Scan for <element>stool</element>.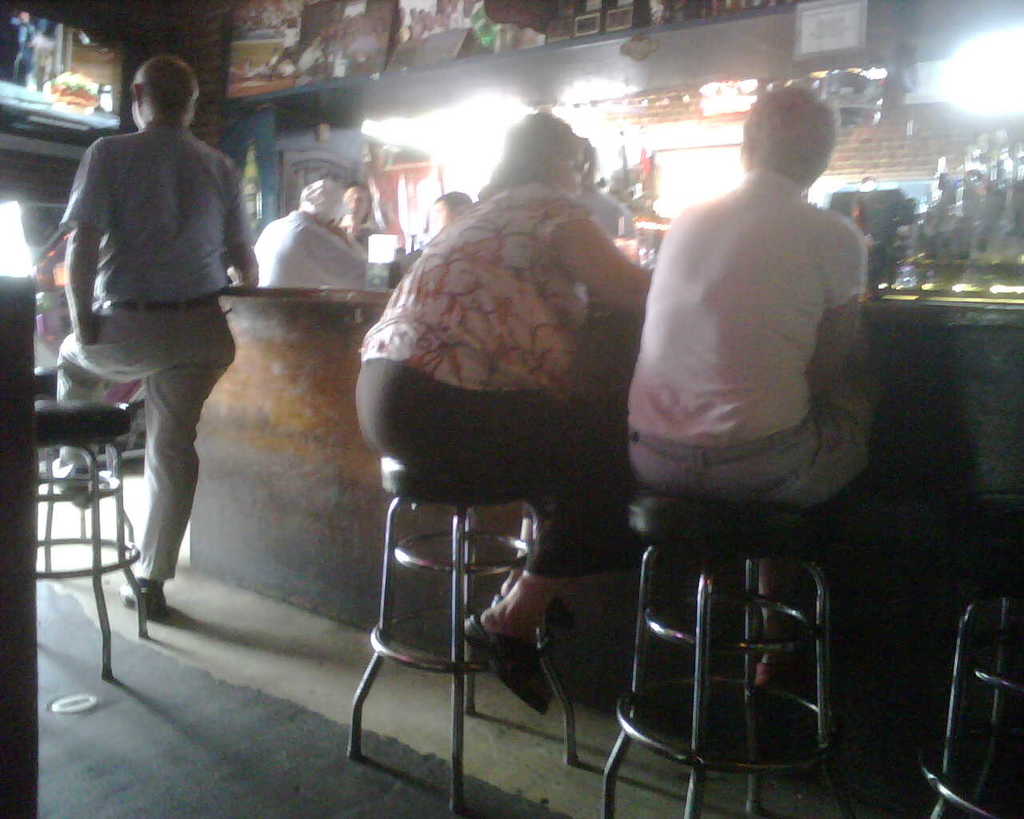
Scan result: x1=606 y1=494 x2=838 y2=818.
